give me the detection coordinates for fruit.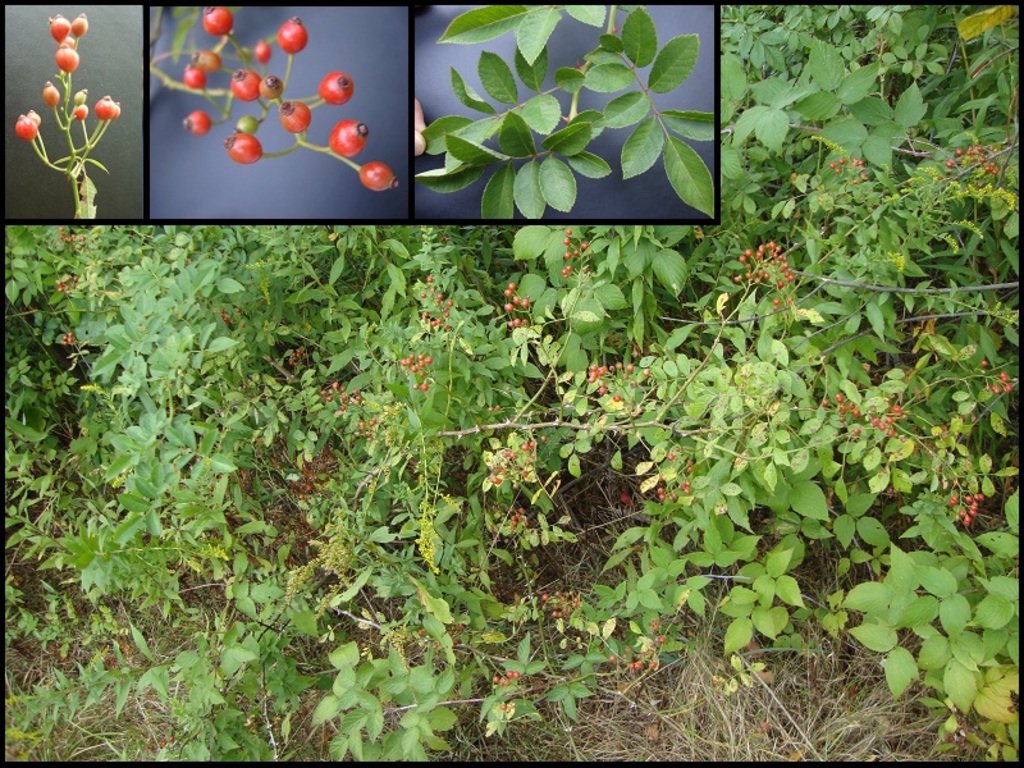
182,63,206,88.
